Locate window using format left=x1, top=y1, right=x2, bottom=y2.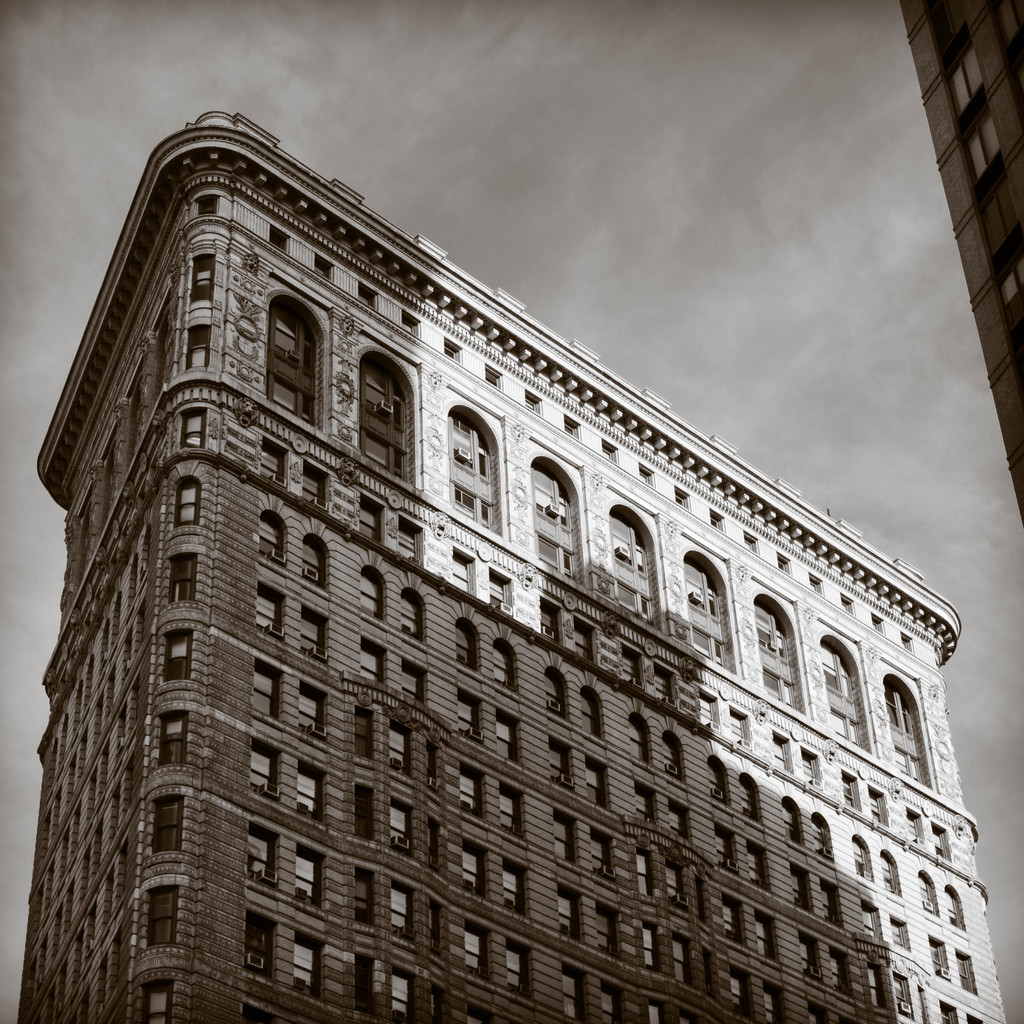
left=929, top=935, right=953, bottom=977.
